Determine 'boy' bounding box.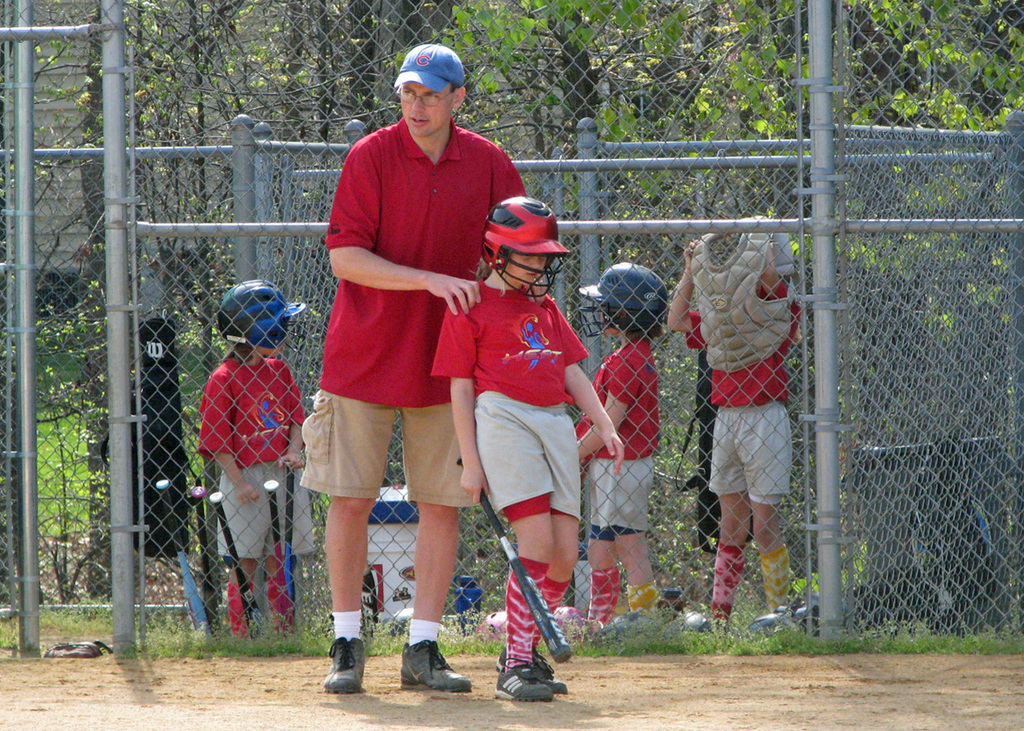
Determined: <bbox>178, 259, 324, 650</bbox>.
